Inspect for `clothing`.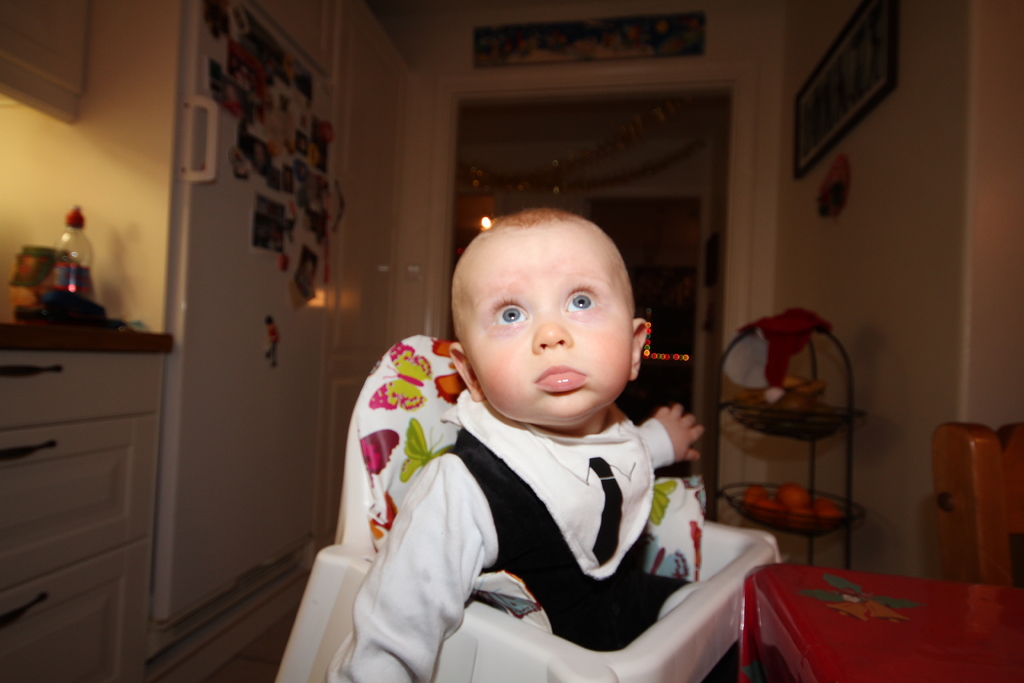
Inspection: 327 387 676 682.
